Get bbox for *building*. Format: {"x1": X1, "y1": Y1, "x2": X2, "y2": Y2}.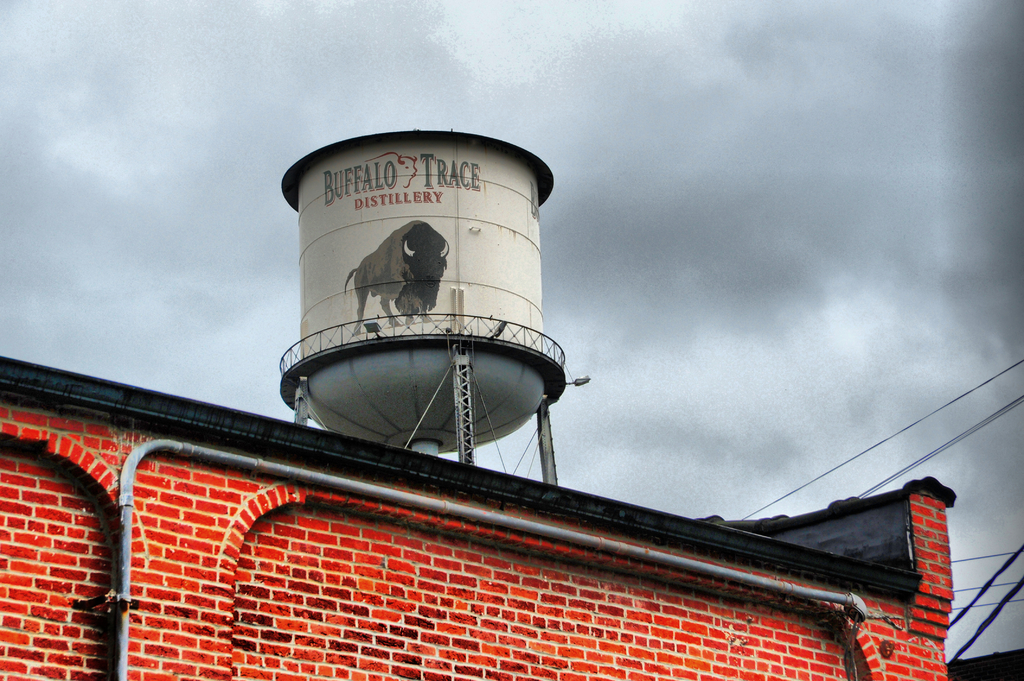
{"x1": 0, "y1": 351, "x2": 954, "y2": 680}.
